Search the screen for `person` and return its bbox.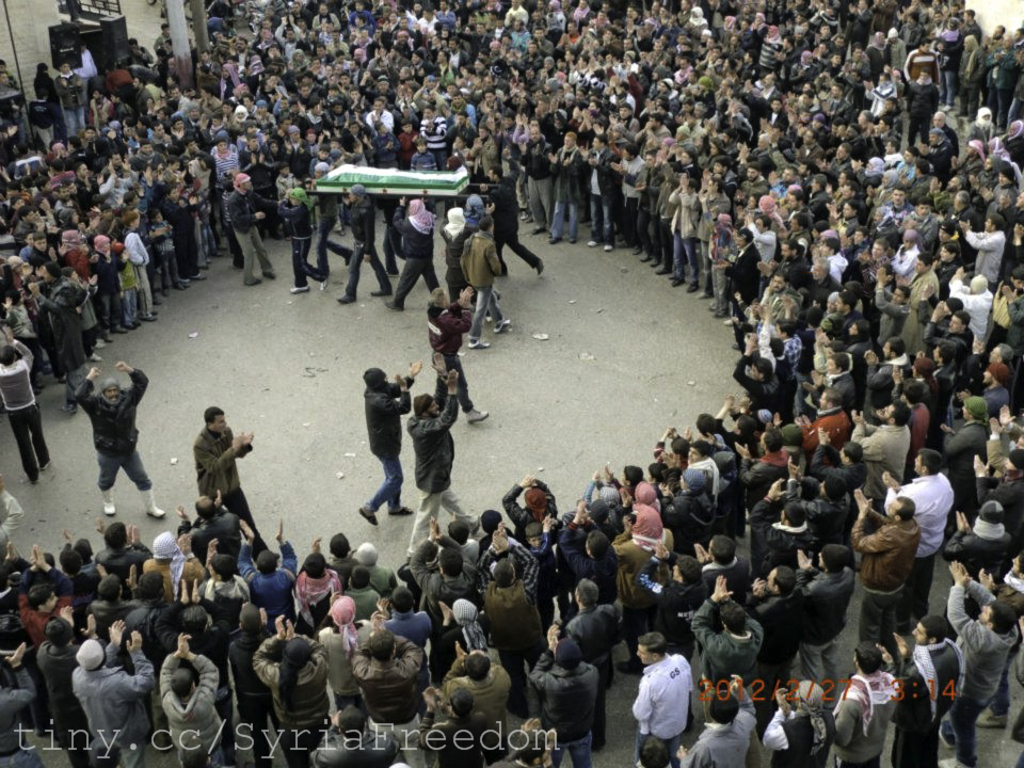
Found: 560 570 625 753.
